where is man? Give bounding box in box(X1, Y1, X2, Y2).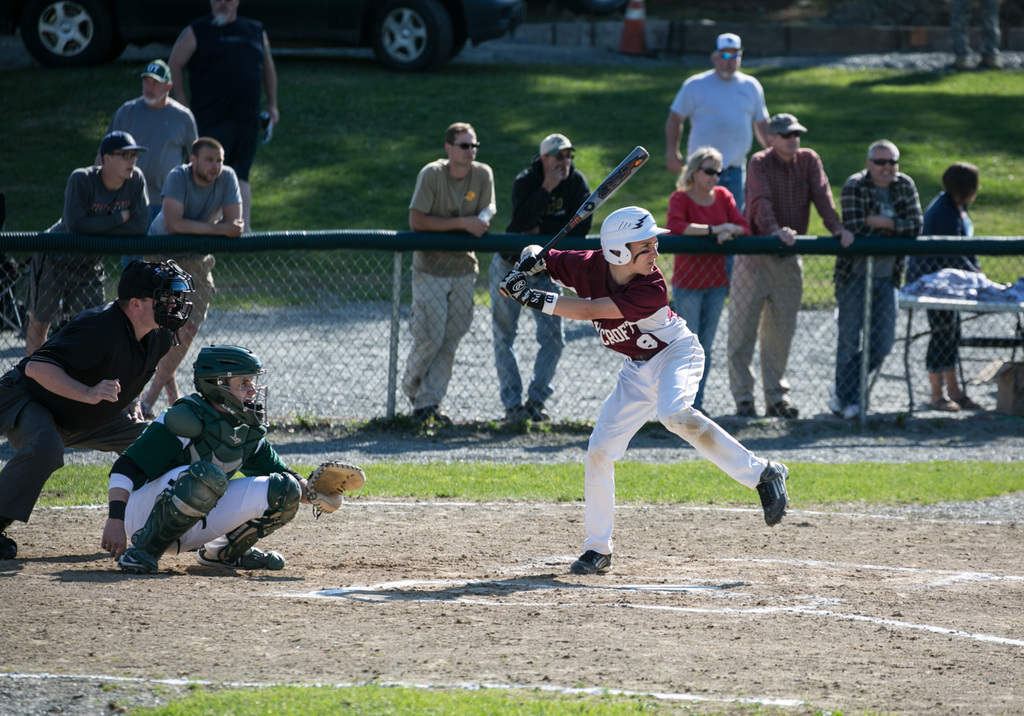
box(31, 126, 152, 350).
